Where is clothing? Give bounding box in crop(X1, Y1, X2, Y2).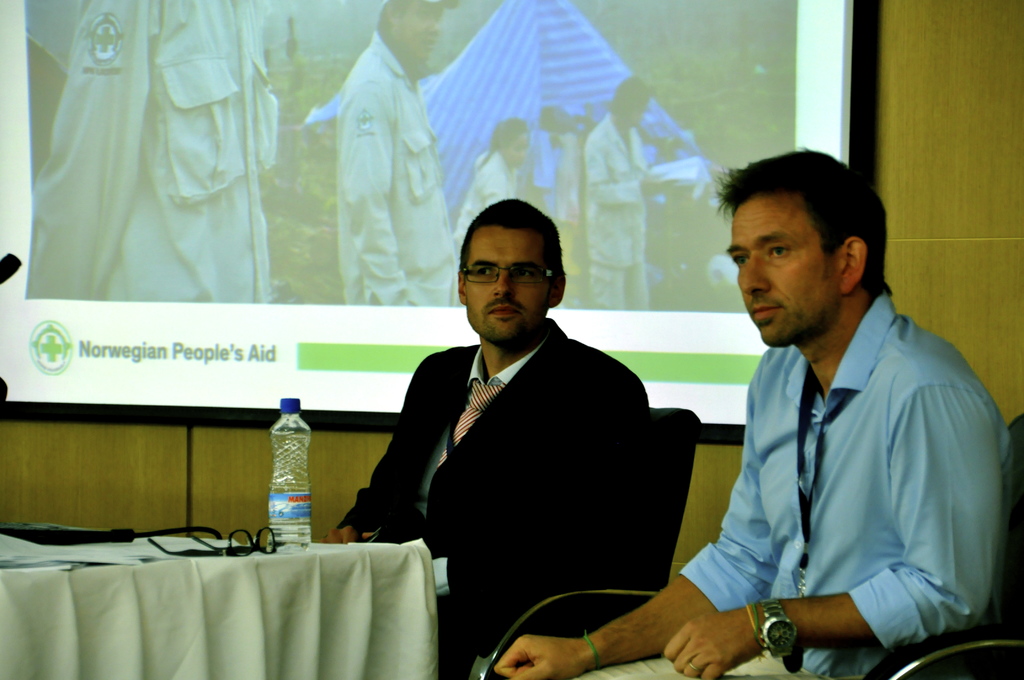
crop(572, 113, 656, 303).
